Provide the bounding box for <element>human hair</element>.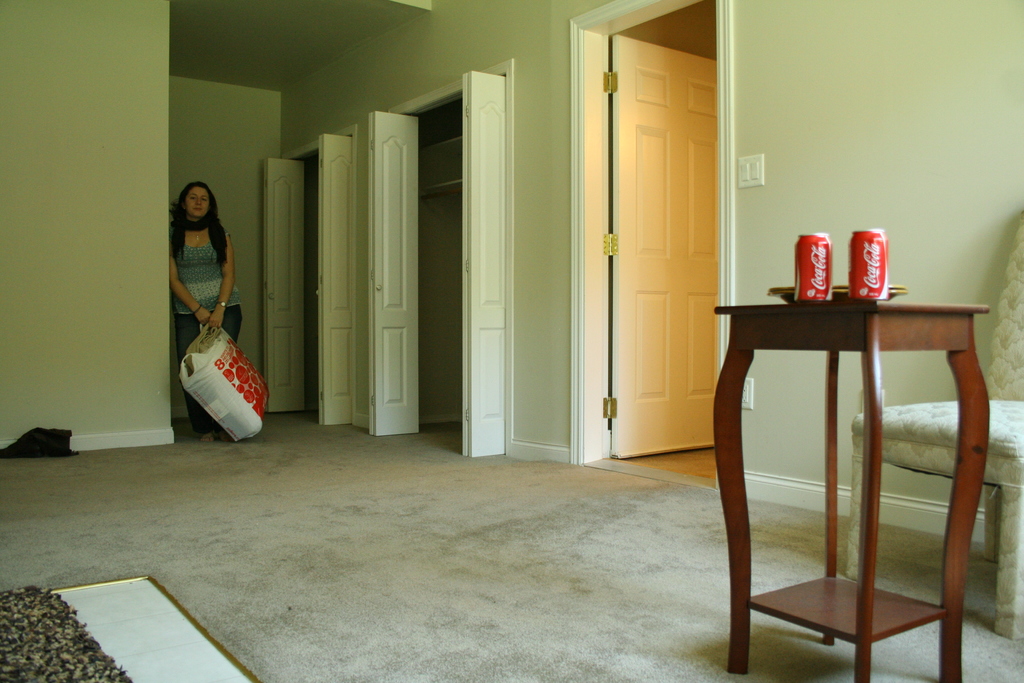
bbox=[170, 187, 230, 257].
